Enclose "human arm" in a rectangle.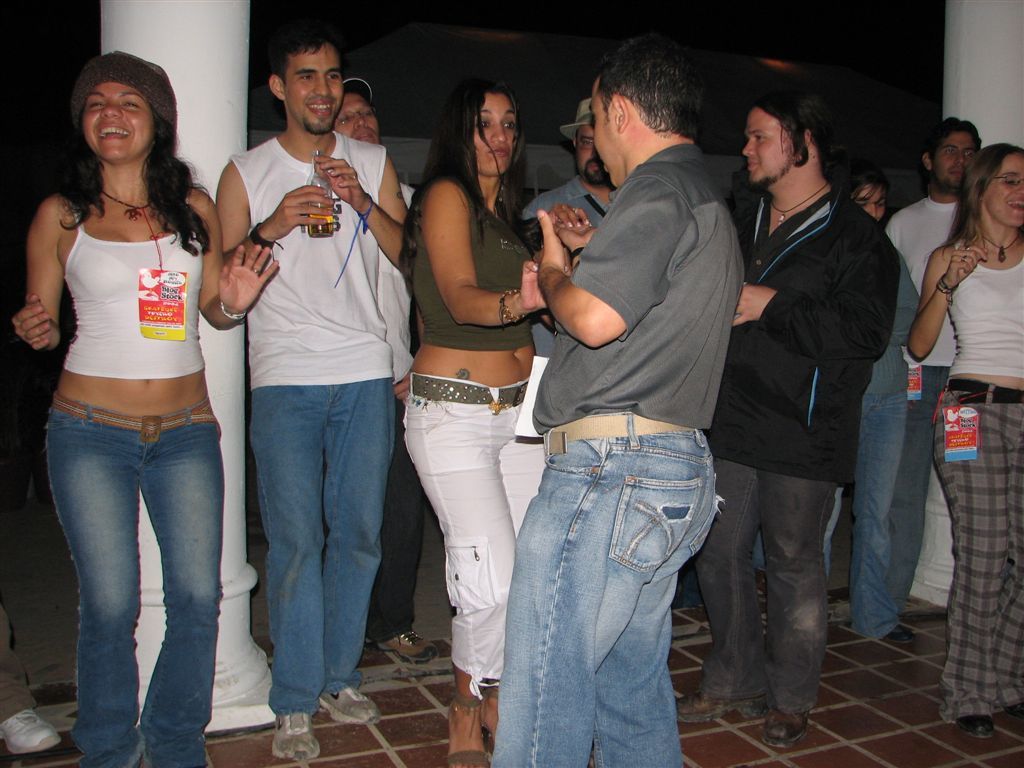
detection(184, 180, 278, 330).
